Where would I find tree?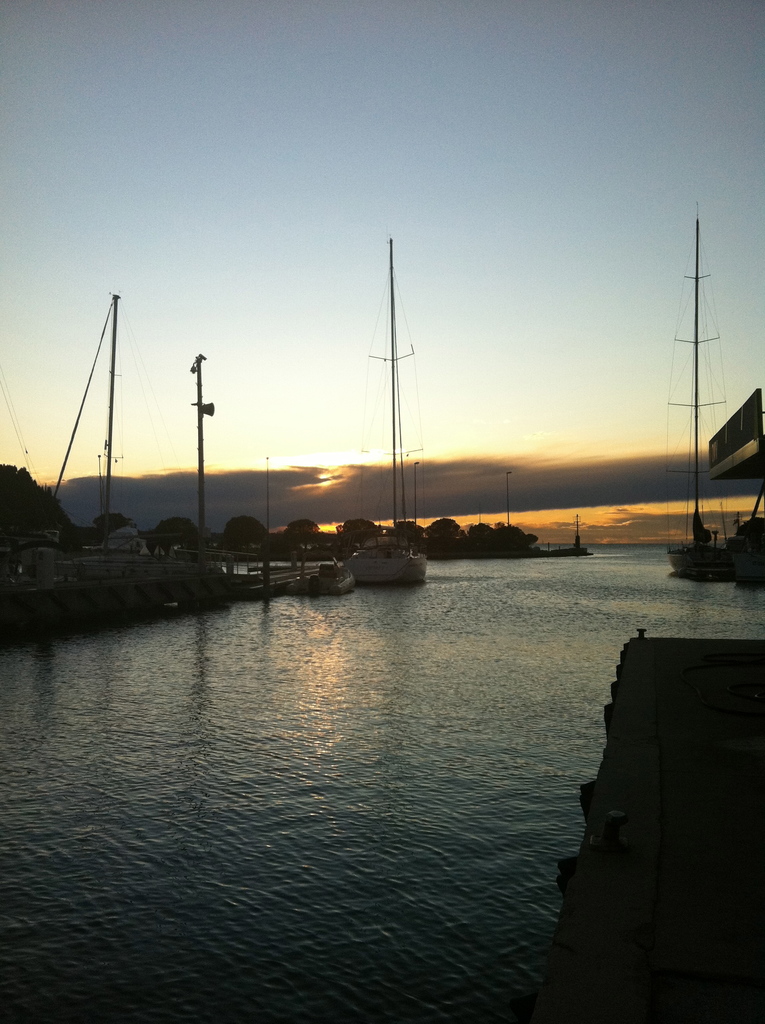
At 153/515/198/534.
